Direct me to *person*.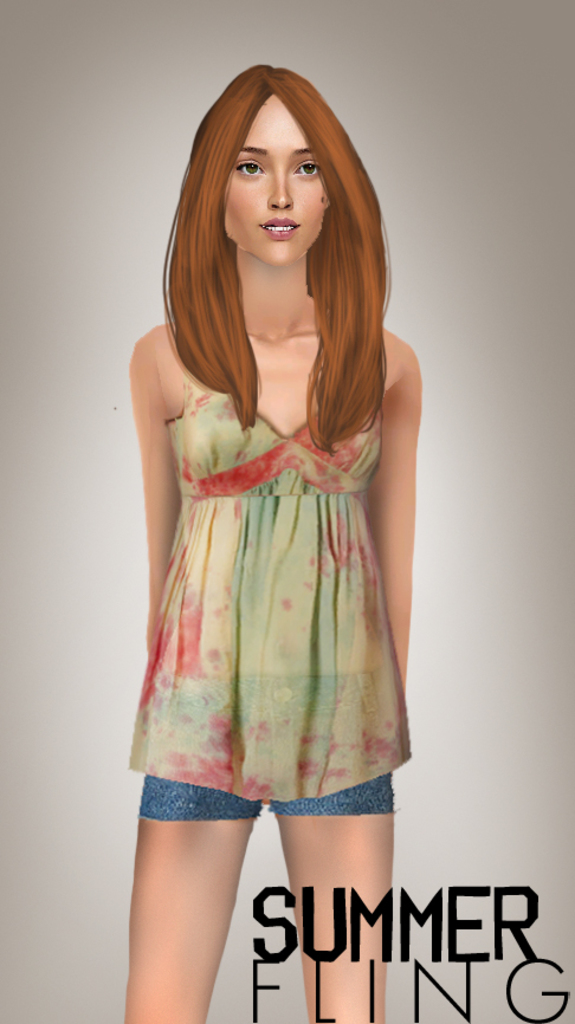
Direction: 125/63/426/1023.
